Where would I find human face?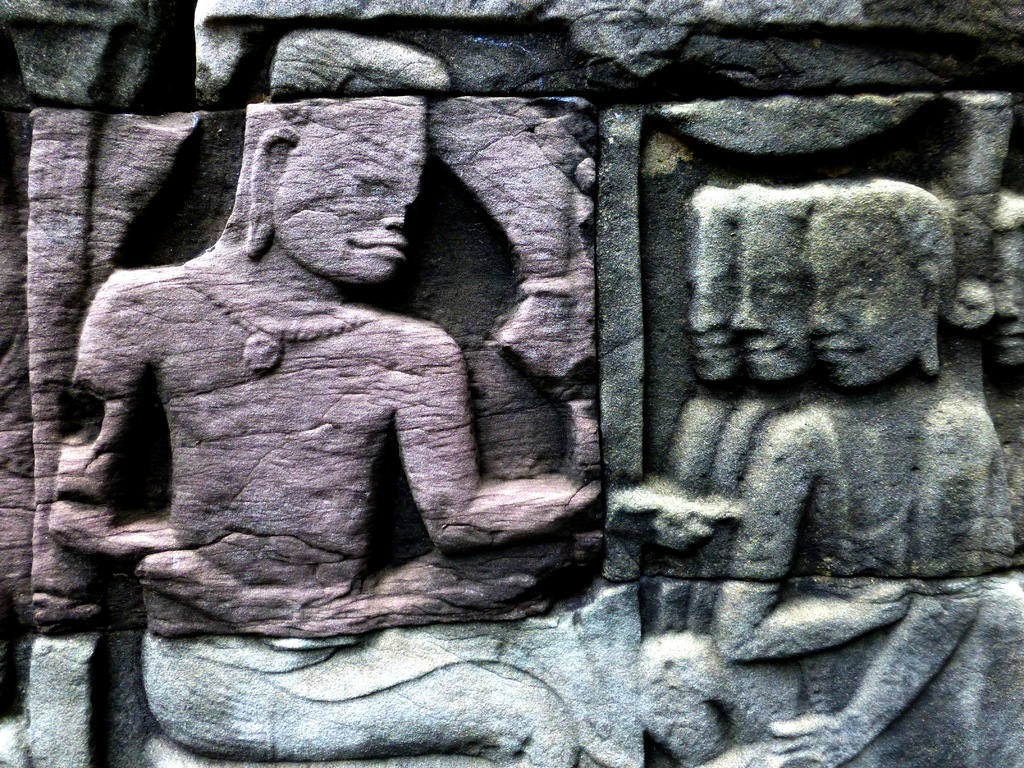
At (x1=276, y1=100, x2=428, y2=277).
